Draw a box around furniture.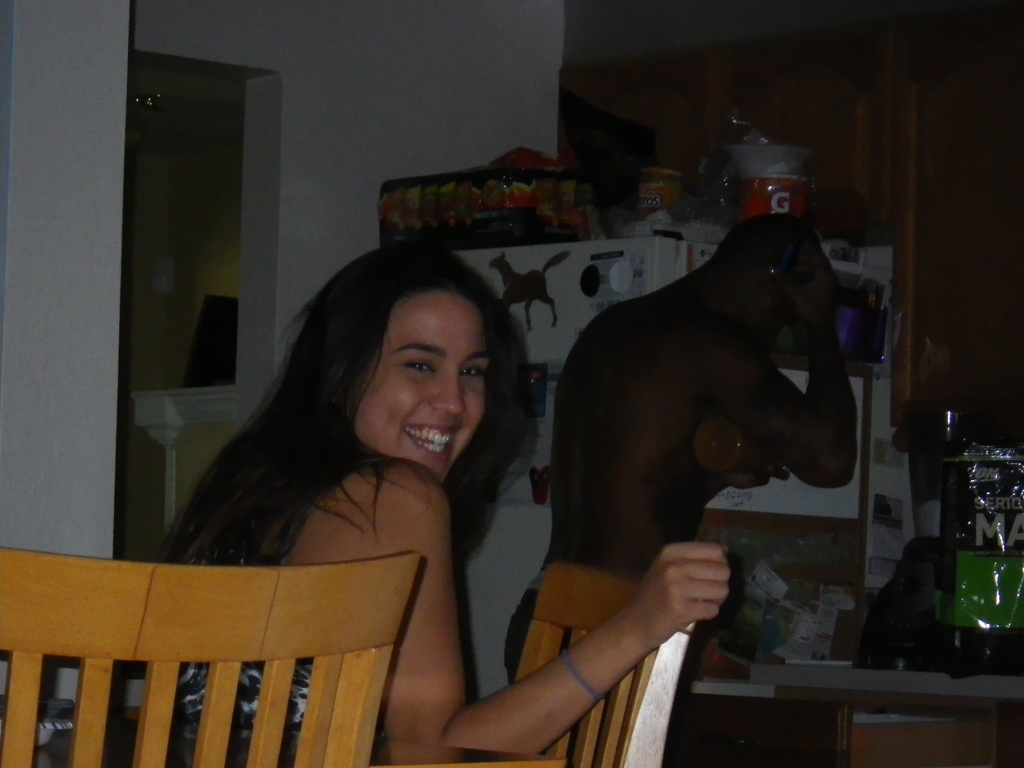
697:665:1023:767.
